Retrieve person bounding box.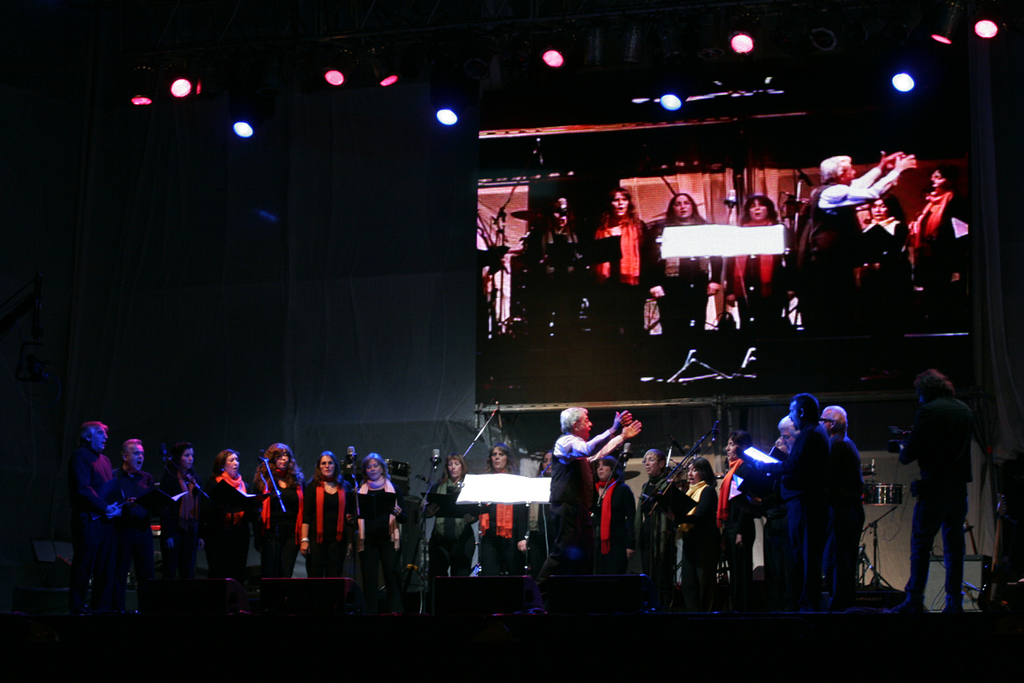
Bounding box: <region>713, 424, 759, 593</region>.
